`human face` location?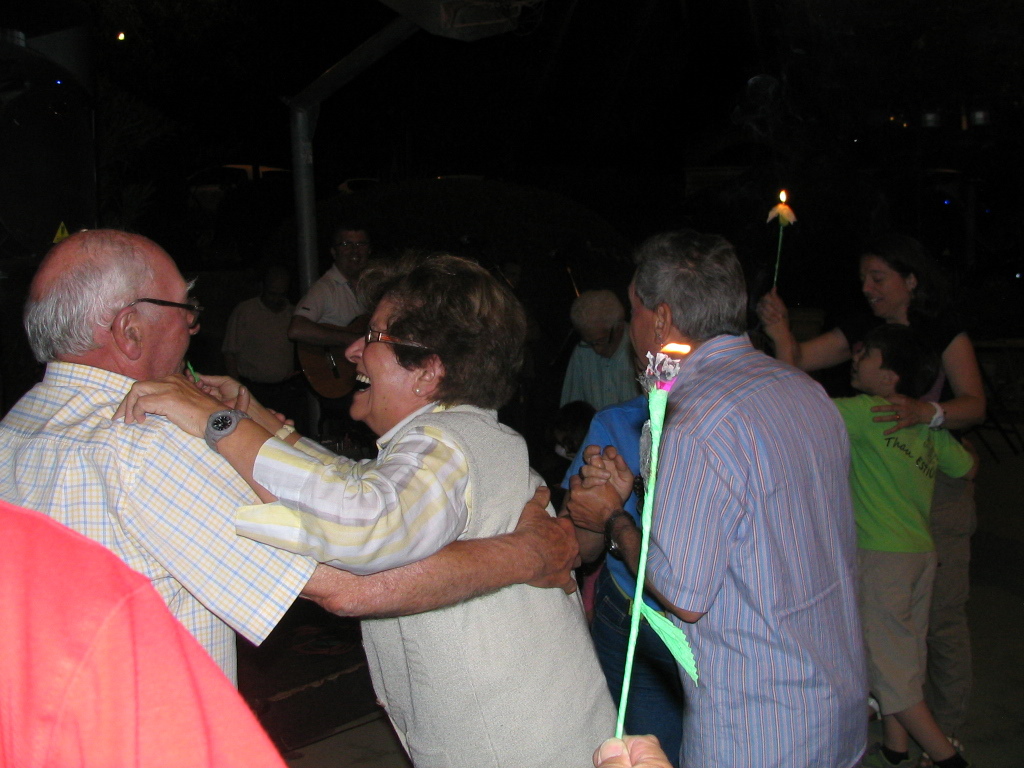
bbox=(579, 325, 620, 357)
